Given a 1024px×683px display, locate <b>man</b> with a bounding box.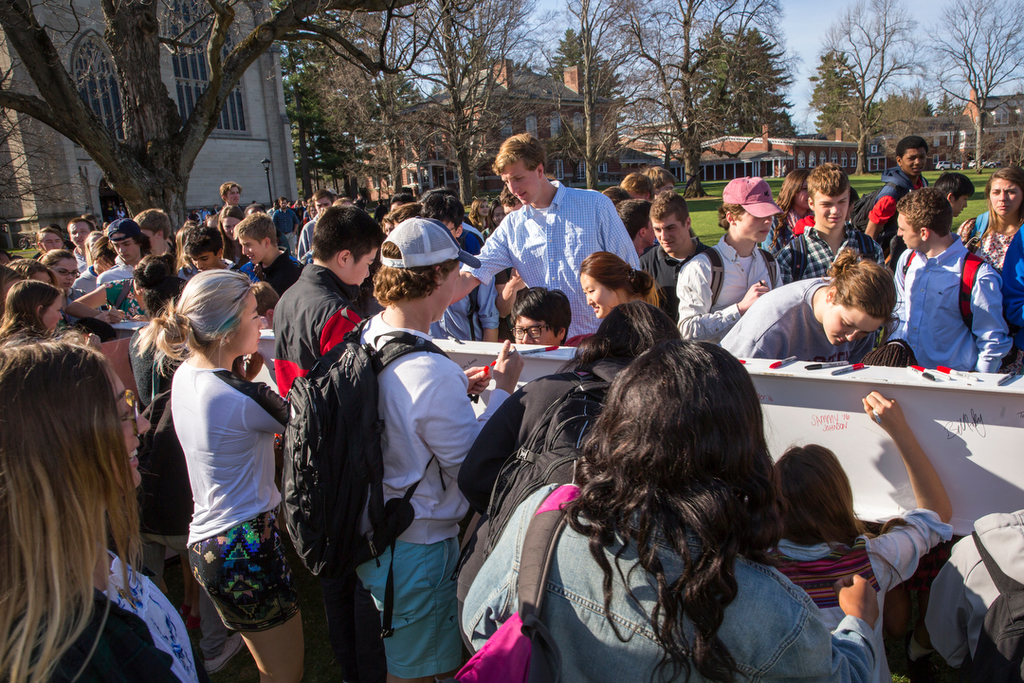
Located: box=[862, 137, 932, 254].
